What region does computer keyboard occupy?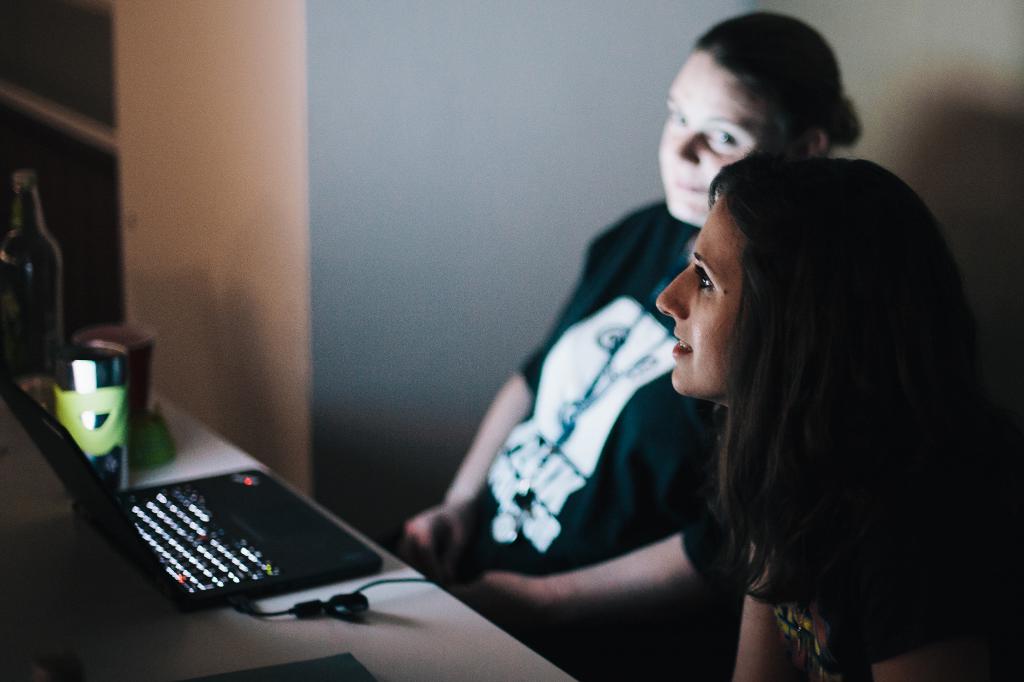
<bbox>116, 479, 286, 595</bbox>.
